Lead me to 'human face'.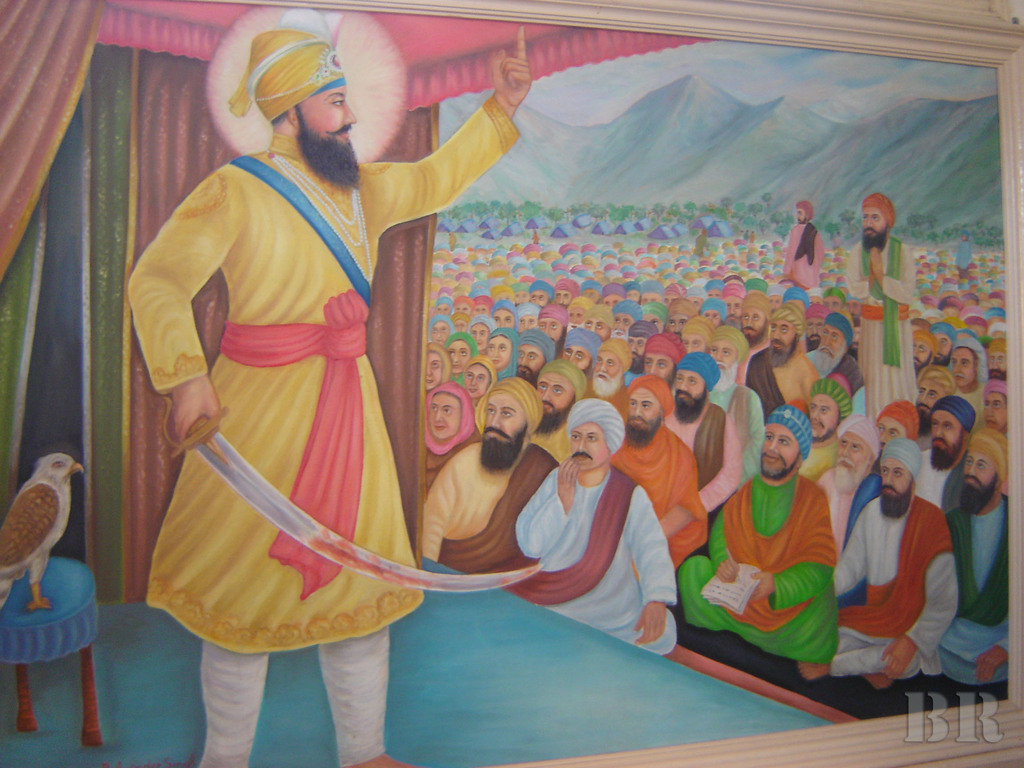
Lead to 985, 349, 1009, 376.
